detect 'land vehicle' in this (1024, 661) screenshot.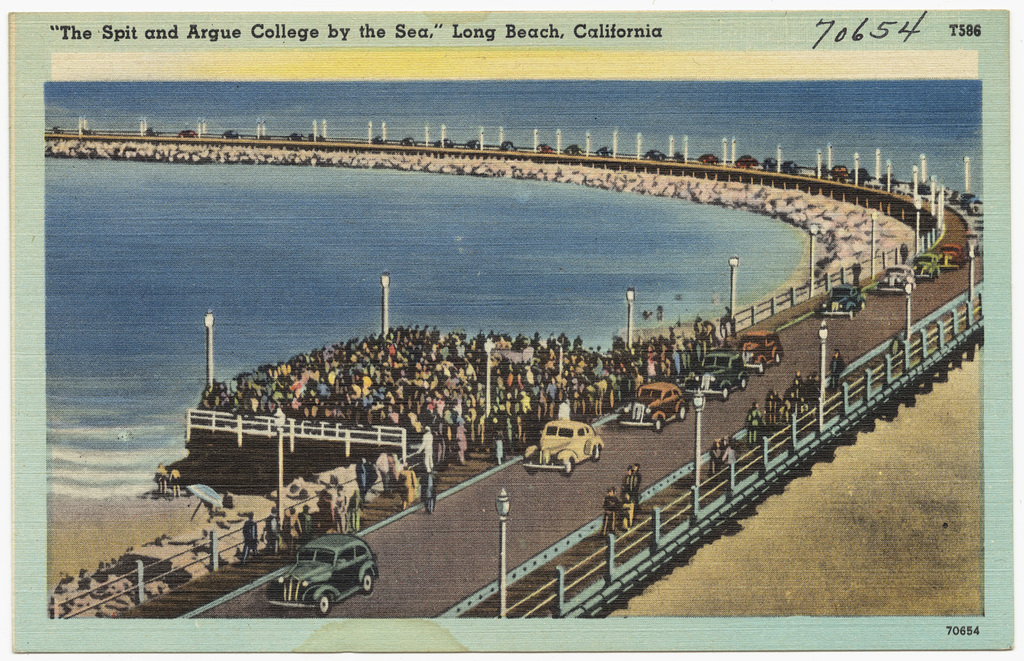
Detection: crop(374, 137, 382, 144).
